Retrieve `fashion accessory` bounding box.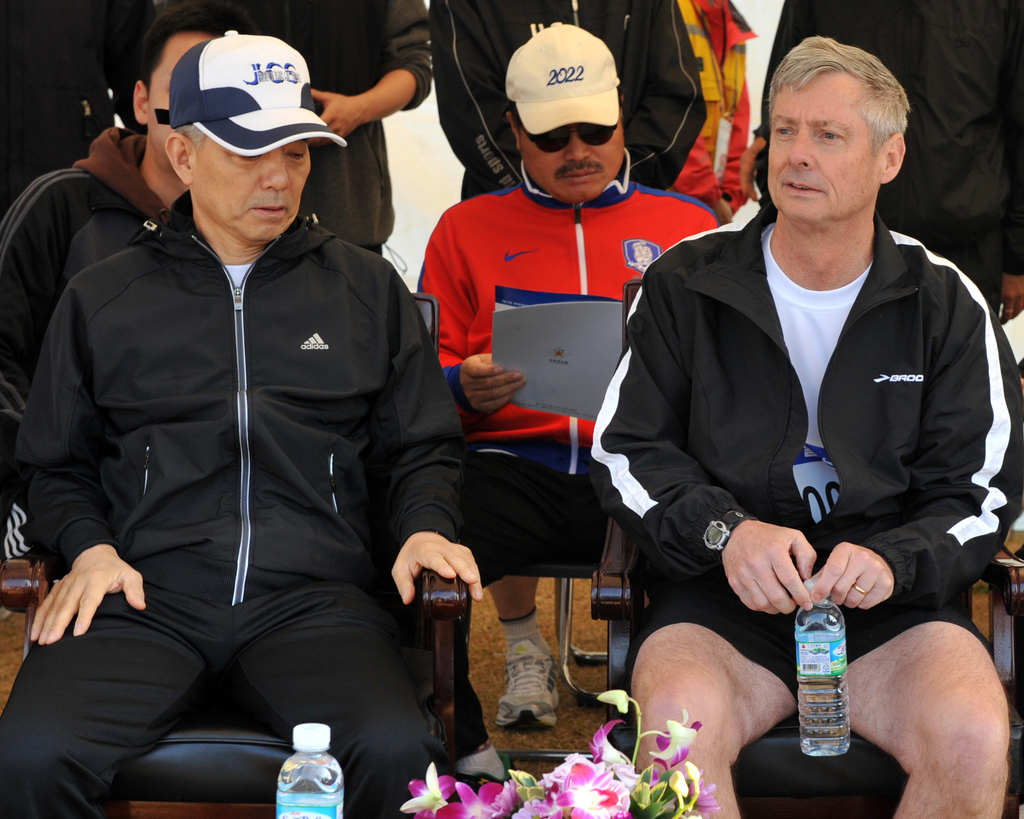
Bounding box: x1=703 y1=513 x2=748 y2=562.
